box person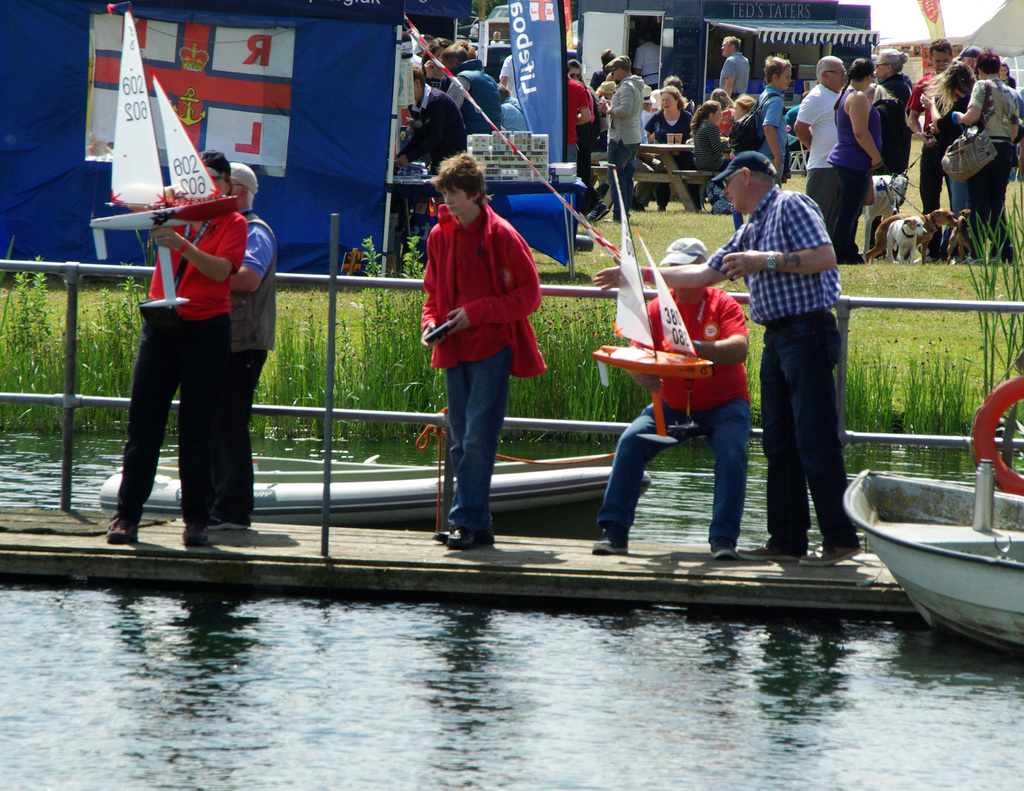
(928,60,982,237)
